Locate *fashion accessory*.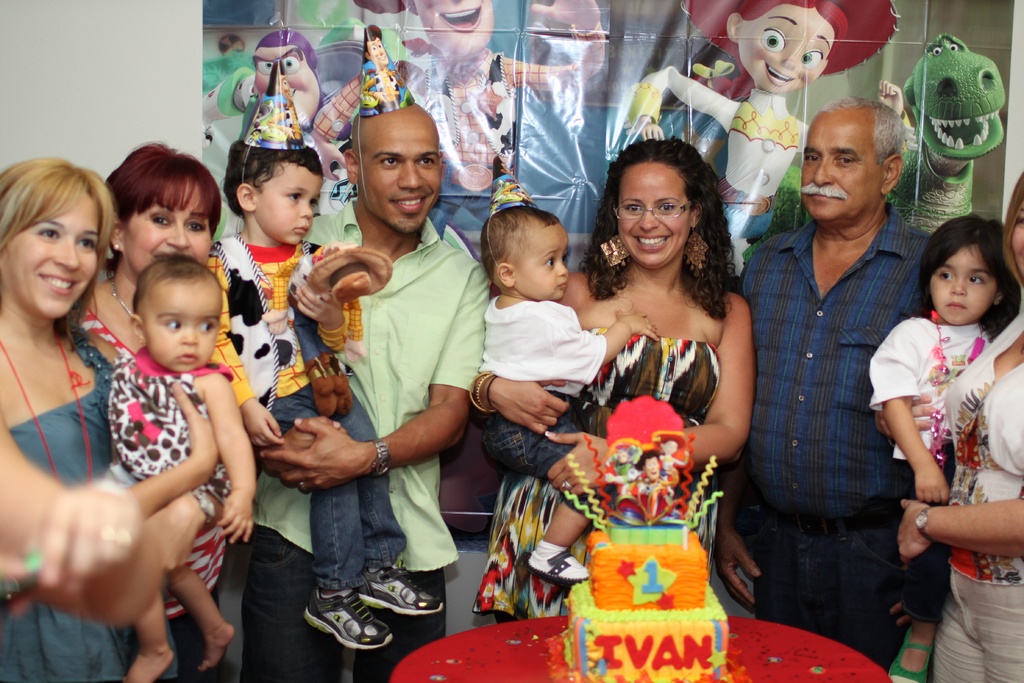
Bounding box: [left=354, top=559, right=447, bottom=616].
